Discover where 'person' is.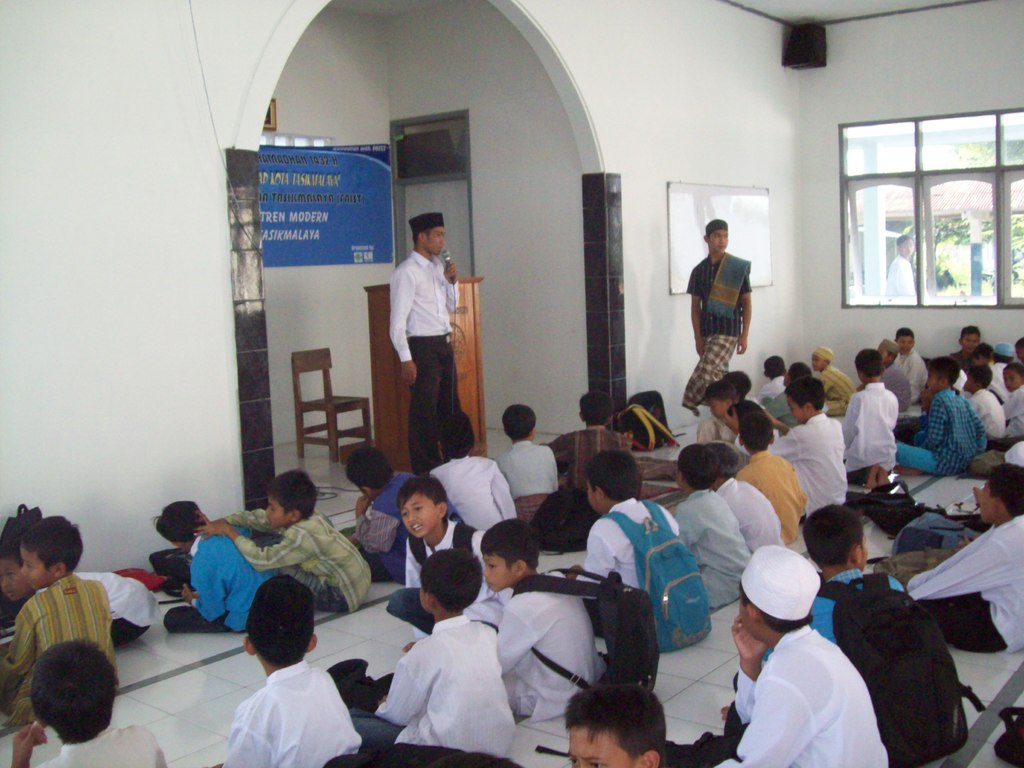
Discovered at (x1=776, y1=381, x2=846, y2=509).
